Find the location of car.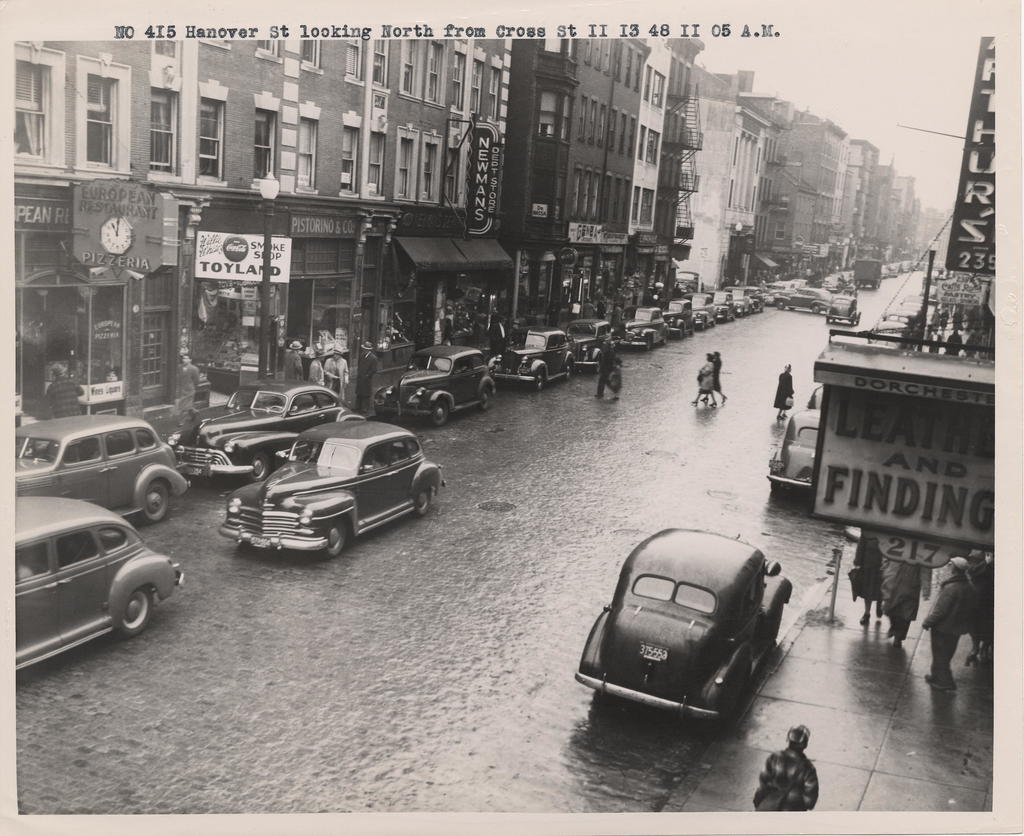
Location: <region>16, 408, 193, 527</region>.
